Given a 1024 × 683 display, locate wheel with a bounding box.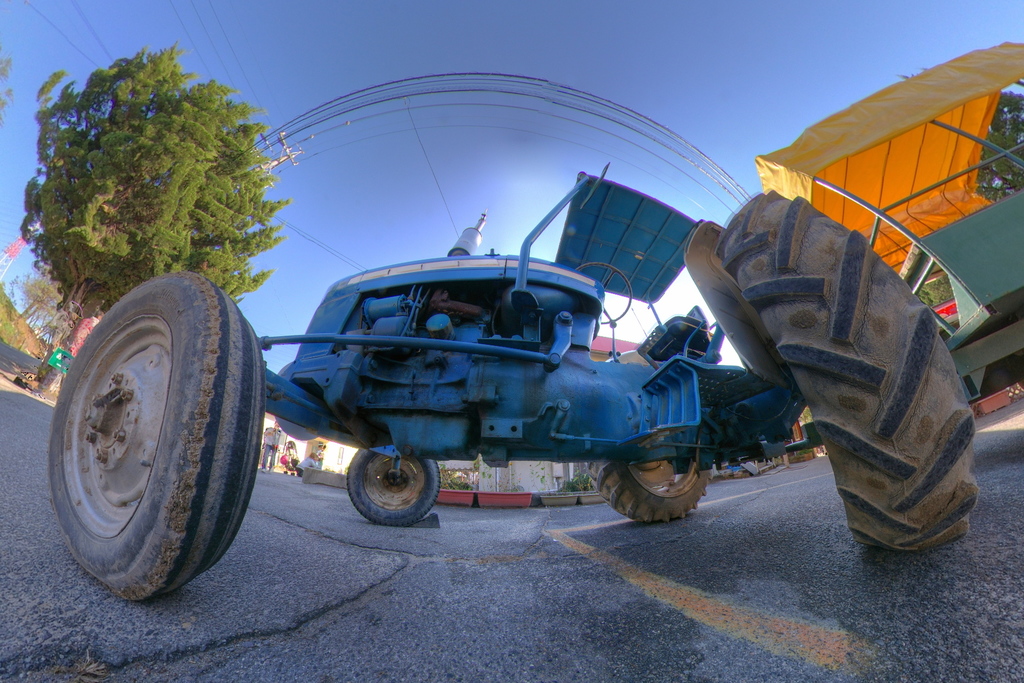
Located: bbox(588, 457, 705, 524).
